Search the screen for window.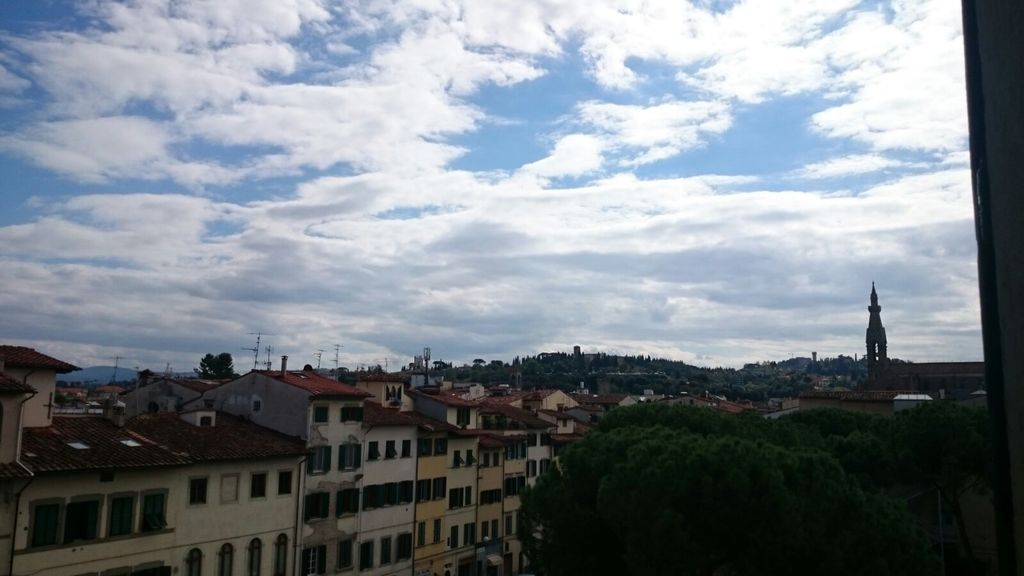
Found at [218, 547, 236, 575].
